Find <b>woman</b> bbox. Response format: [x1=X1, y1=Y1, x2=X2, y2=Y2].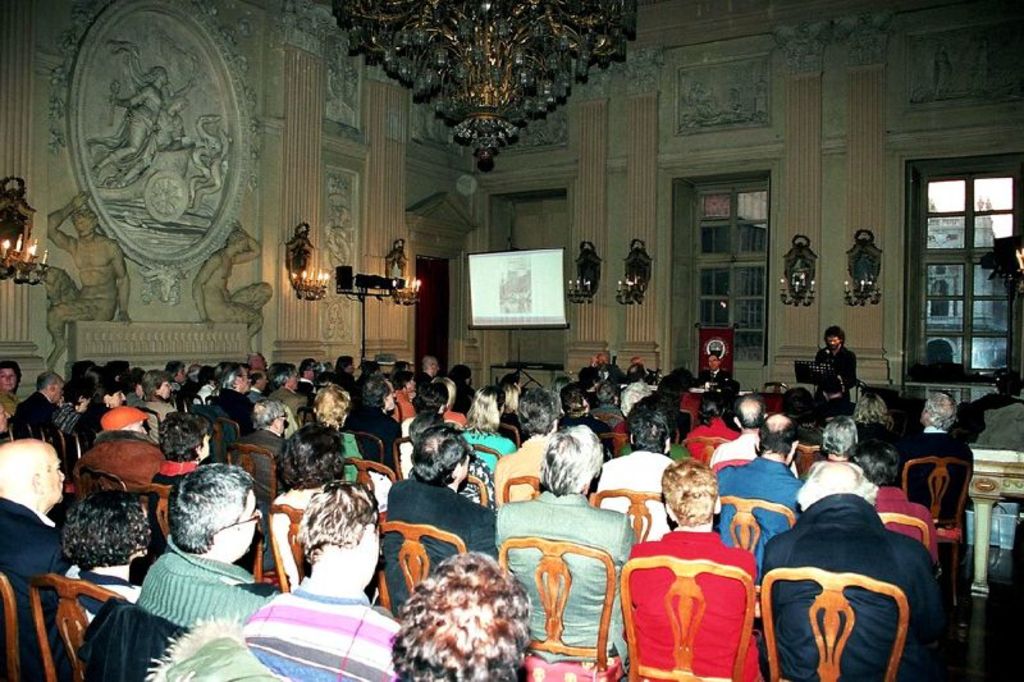
[x1=76, y1=377, x2=124, y2=444].
